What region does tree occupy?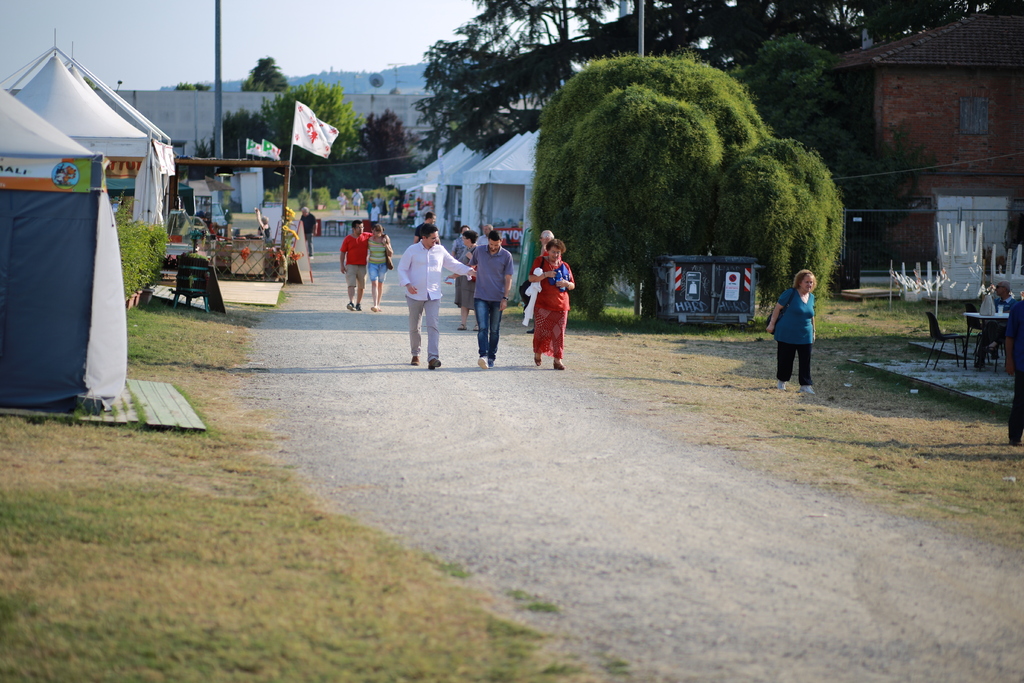
bbox=[176, 79, 212, 94].
